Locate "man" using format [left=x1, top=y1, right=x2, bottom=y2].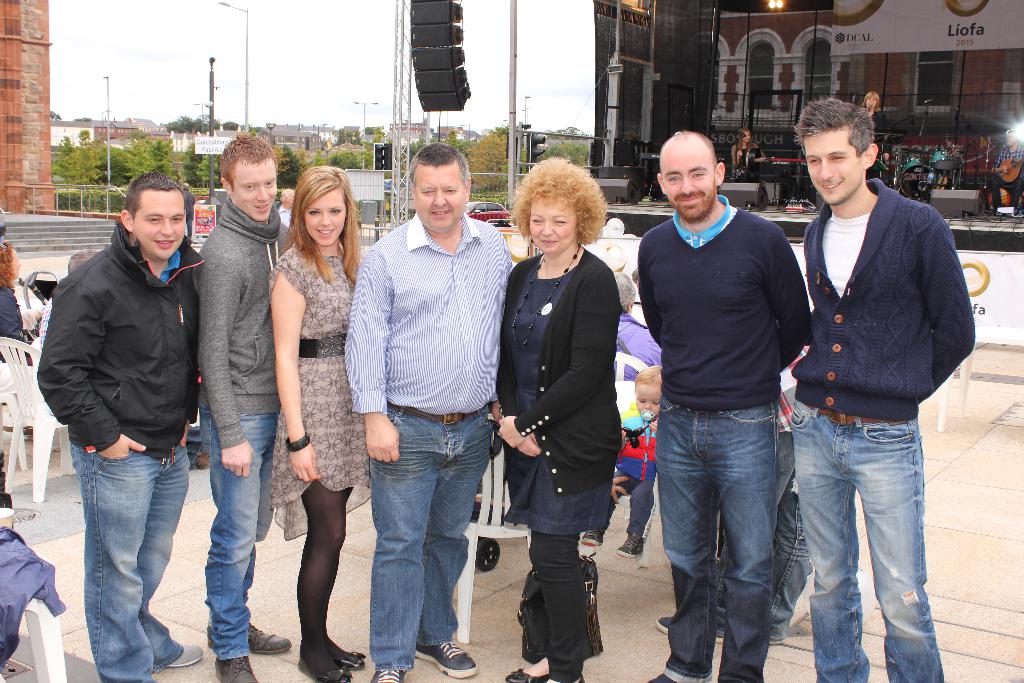
[left=633, top=126, right=810, bottom=682].
